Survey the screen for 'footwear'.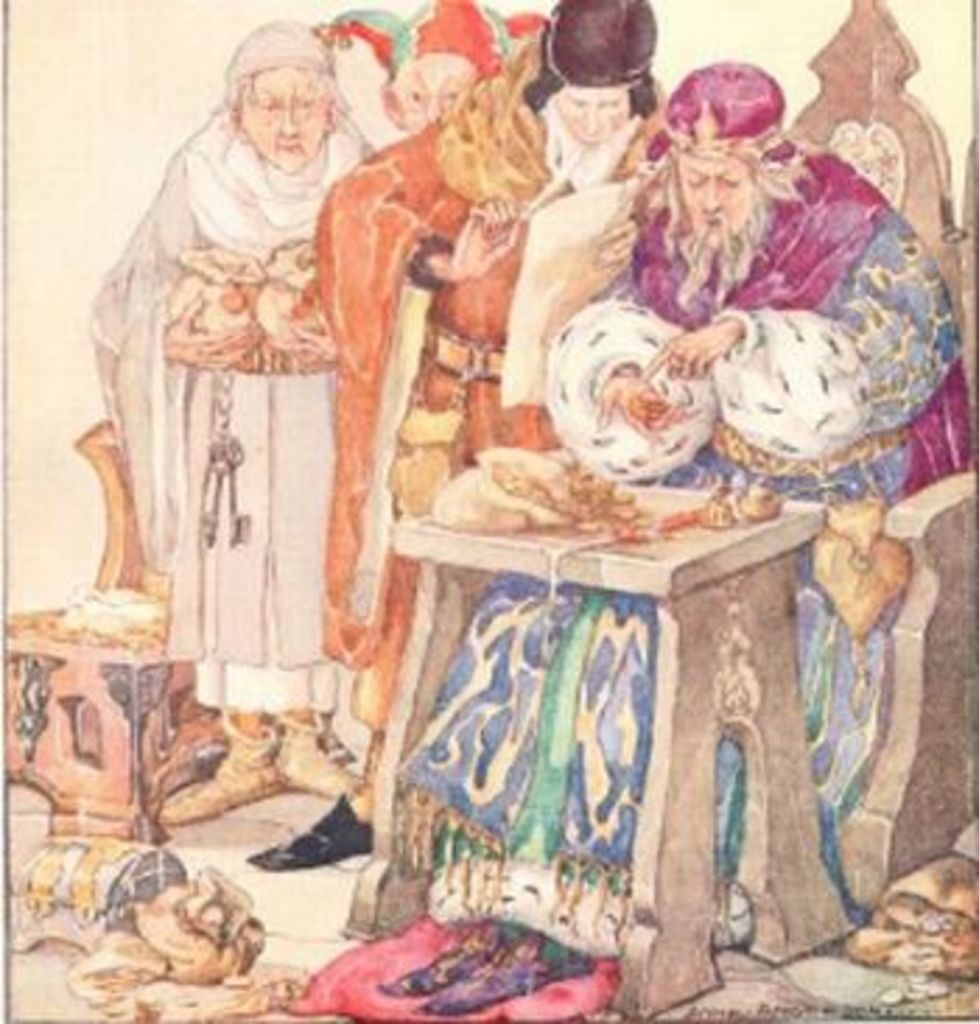
Survey found: <bbox>151, 711, 280, 823</bbox>.
